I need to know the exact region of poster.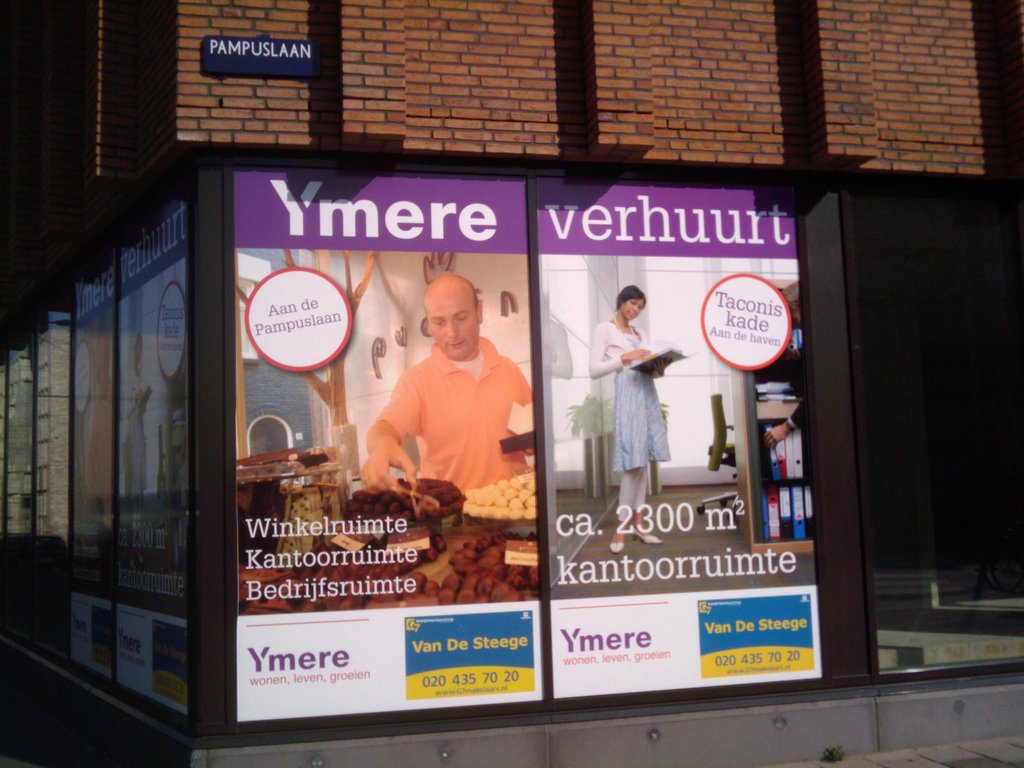
Region: 108, 189, 190, 713.
